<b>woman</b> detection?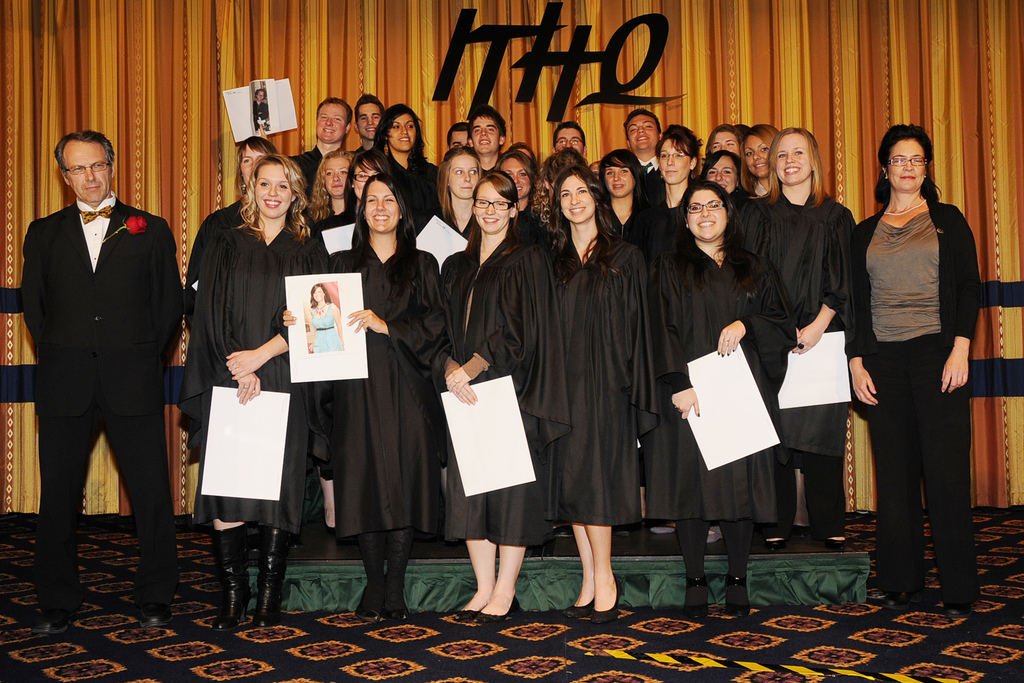
[left=321, top=160, right=442, bottom=623]
